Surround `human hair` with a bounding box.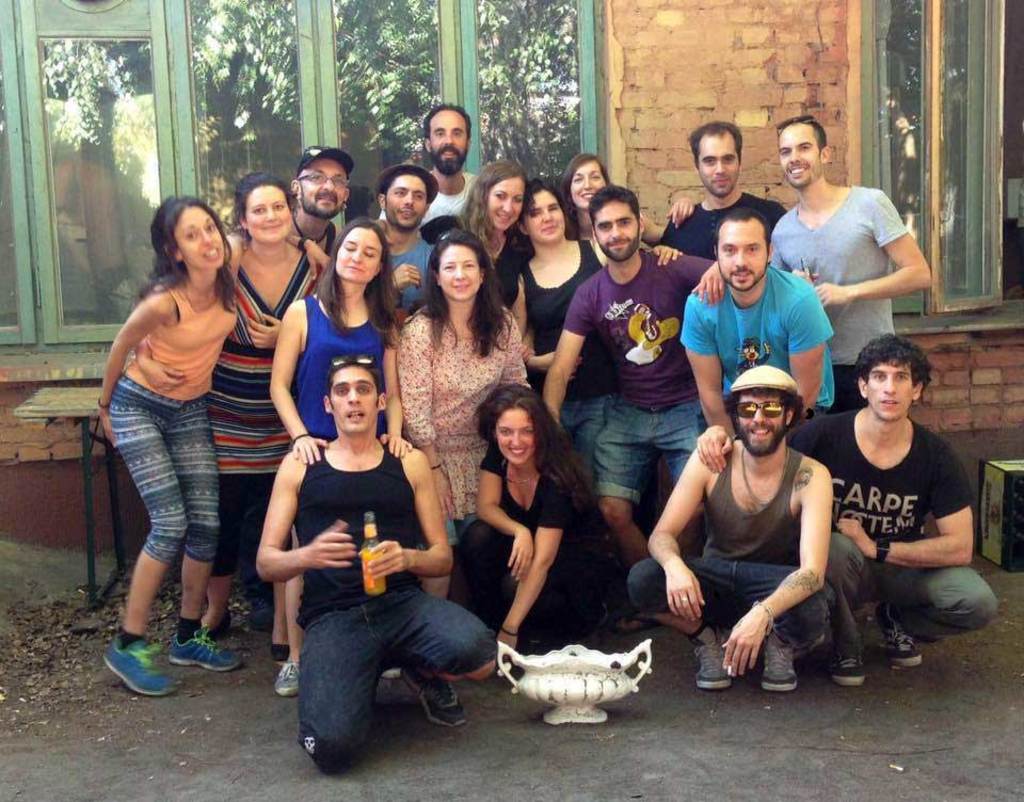
x1=418 y1=105 x2=474 y2=144.
